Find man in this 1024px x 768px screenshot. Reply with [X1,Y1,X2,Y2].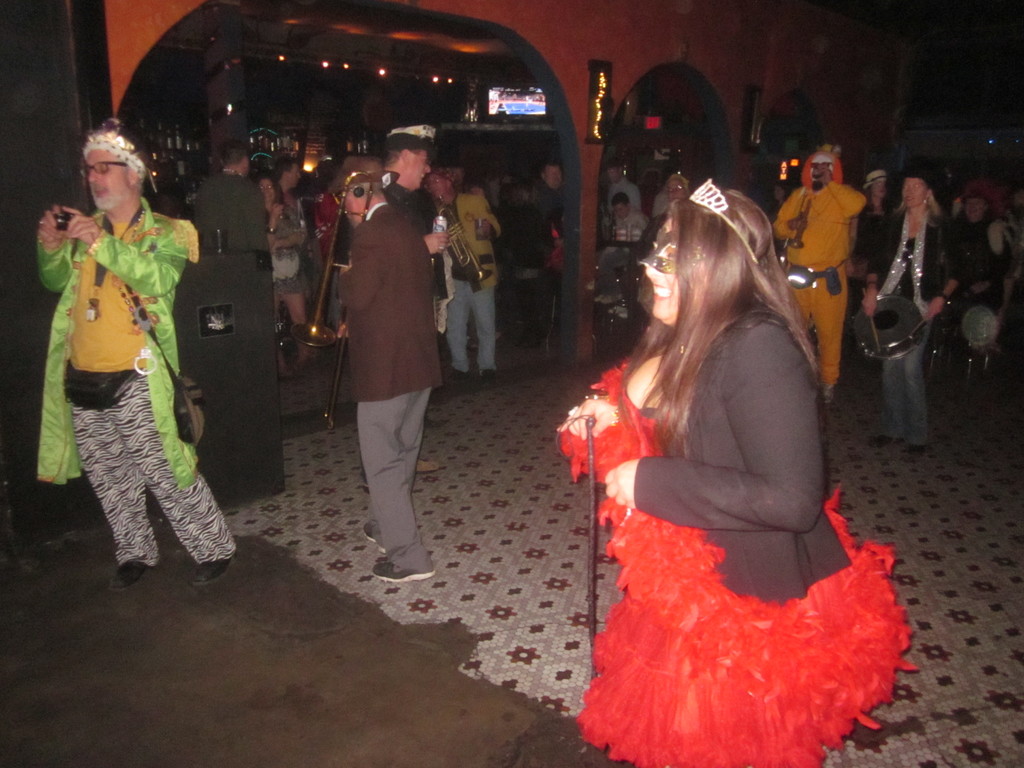
[537,162,569,338].
